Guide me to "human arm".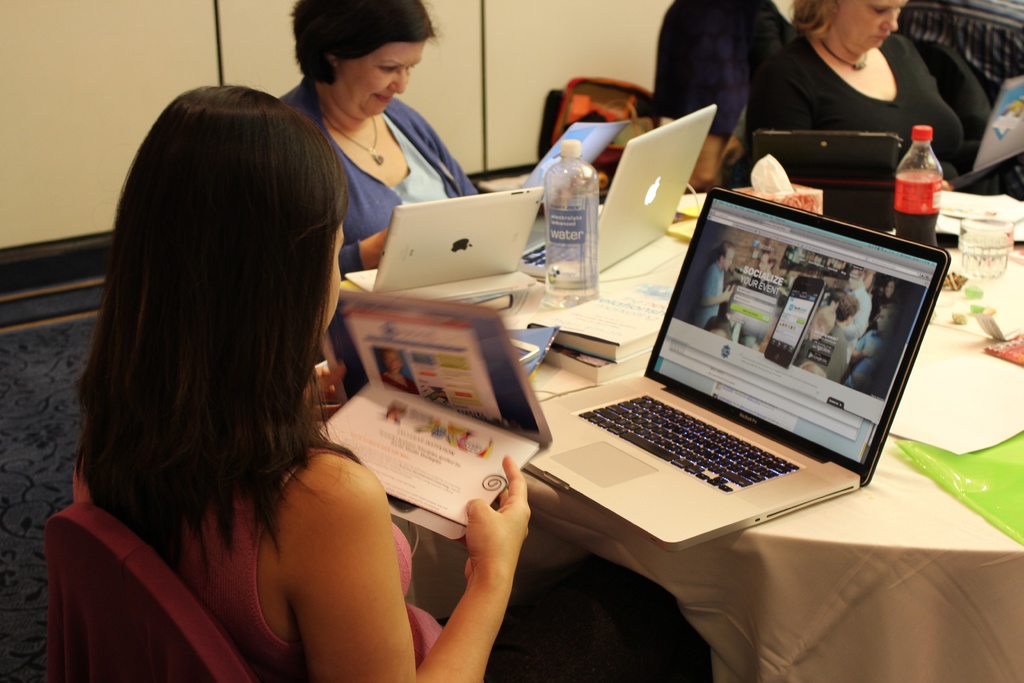
Guidance: {"left": 417, "top": 115, "right": 481, "bottom": 204}.
